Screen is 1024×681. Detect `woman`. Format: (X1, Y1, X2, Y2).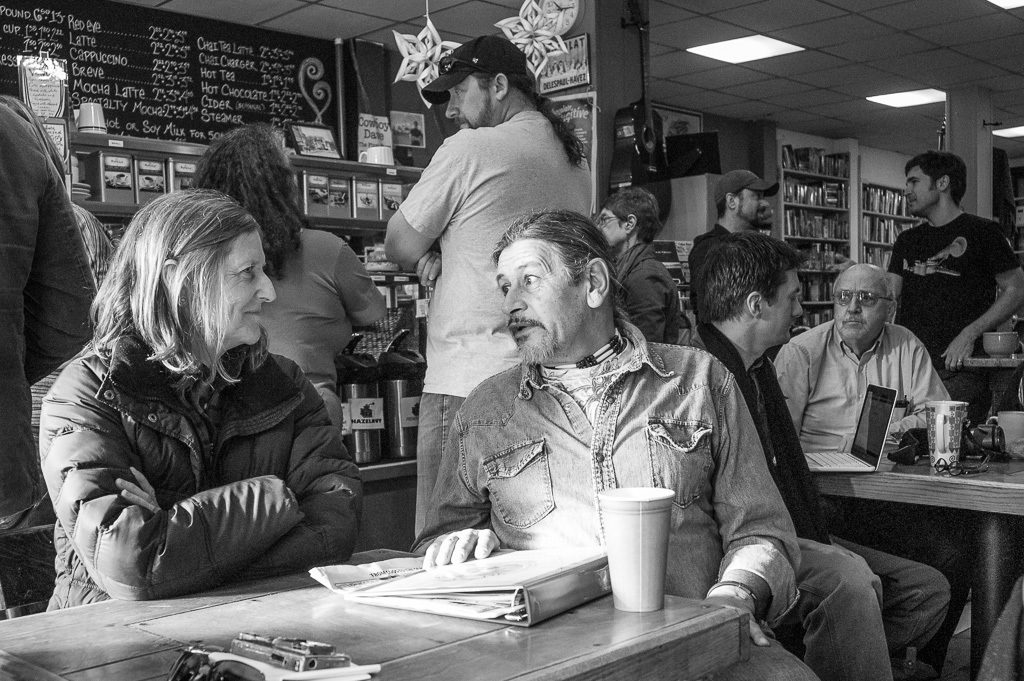
(190, 126, 387, 432).
